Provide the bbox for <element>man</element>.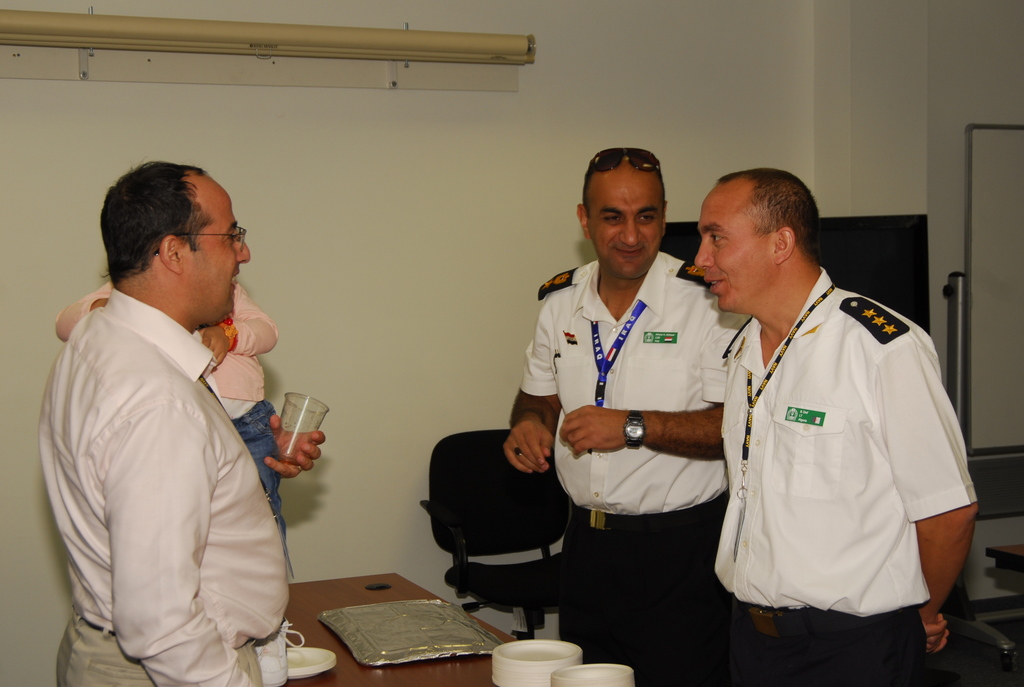
x1=691 y1=163 x2=984 y2=686.
